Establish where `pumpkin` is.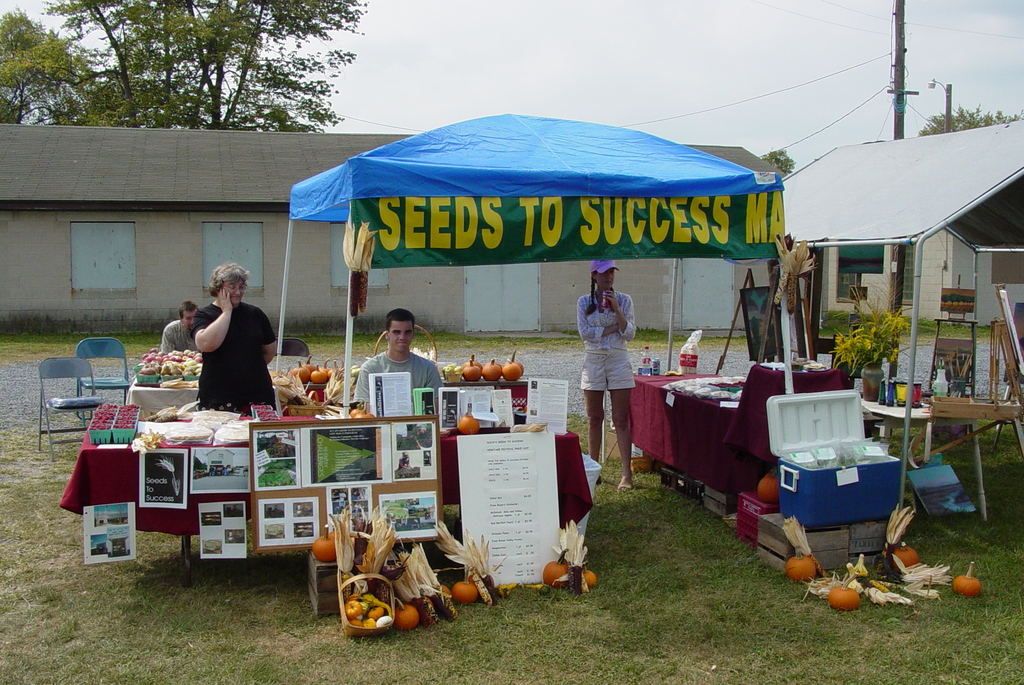
Established at pyautogui.locateOnScreen(449, 576, 474, 595).
